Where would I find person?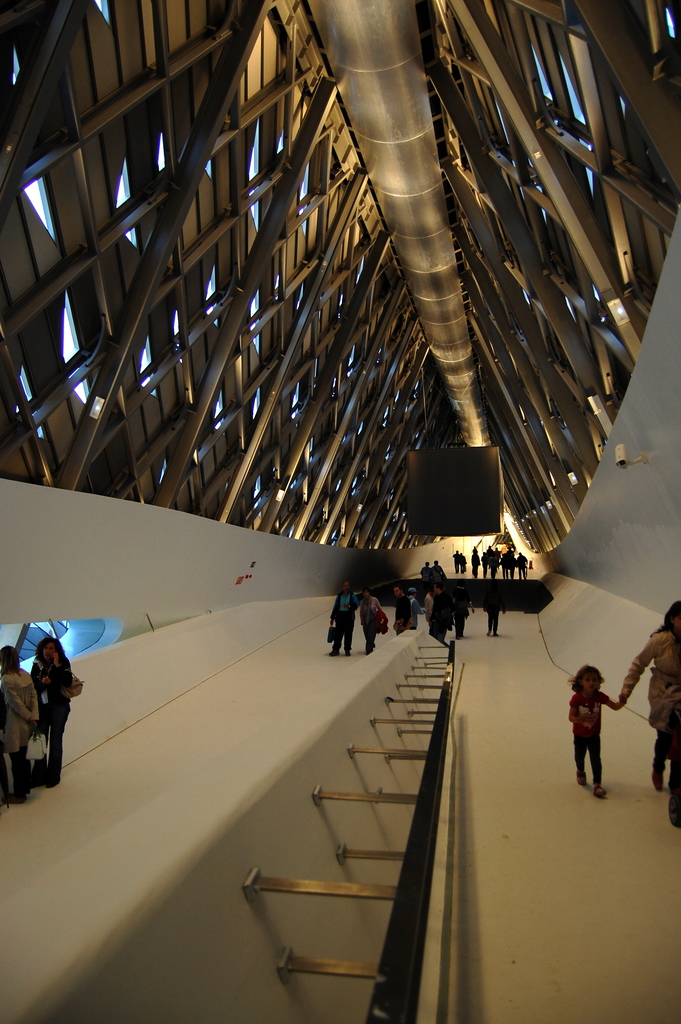
At box(364, 593, 383, 650).
